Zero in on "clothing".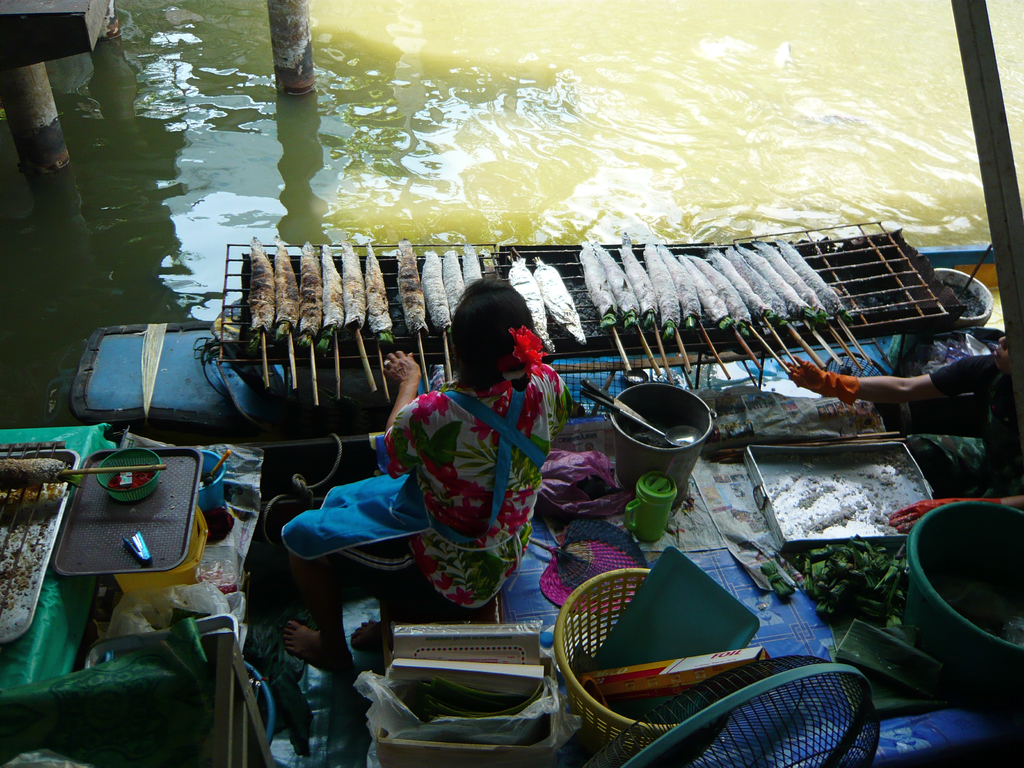
Zeroed in: locate(349, 324, 575, 644).
